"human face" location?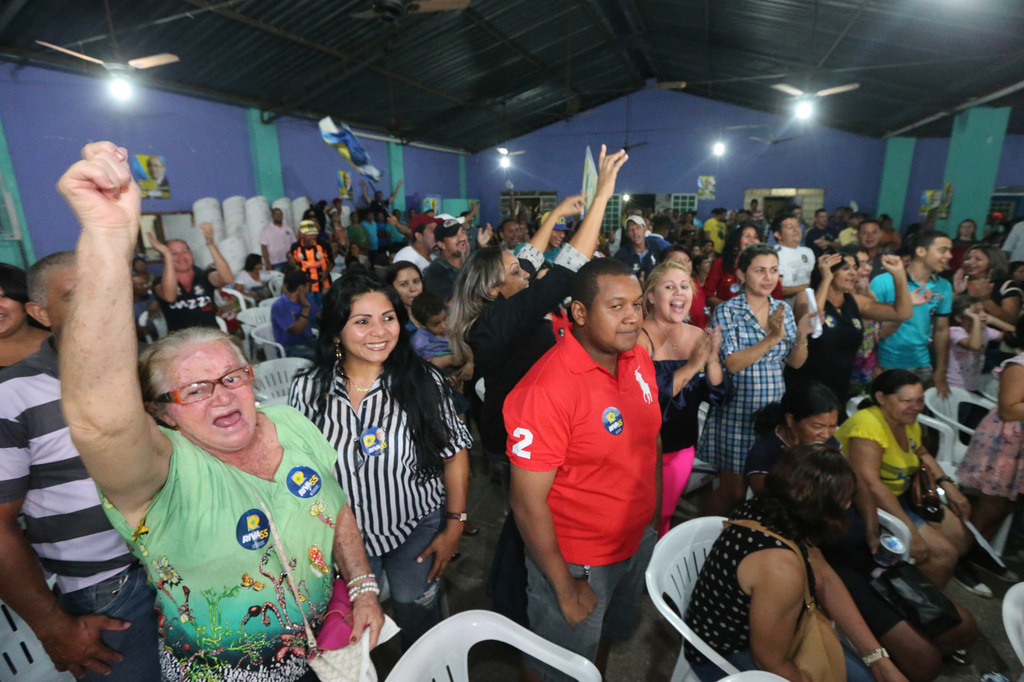
x1=924, y1=241, x2=951, y2=267
